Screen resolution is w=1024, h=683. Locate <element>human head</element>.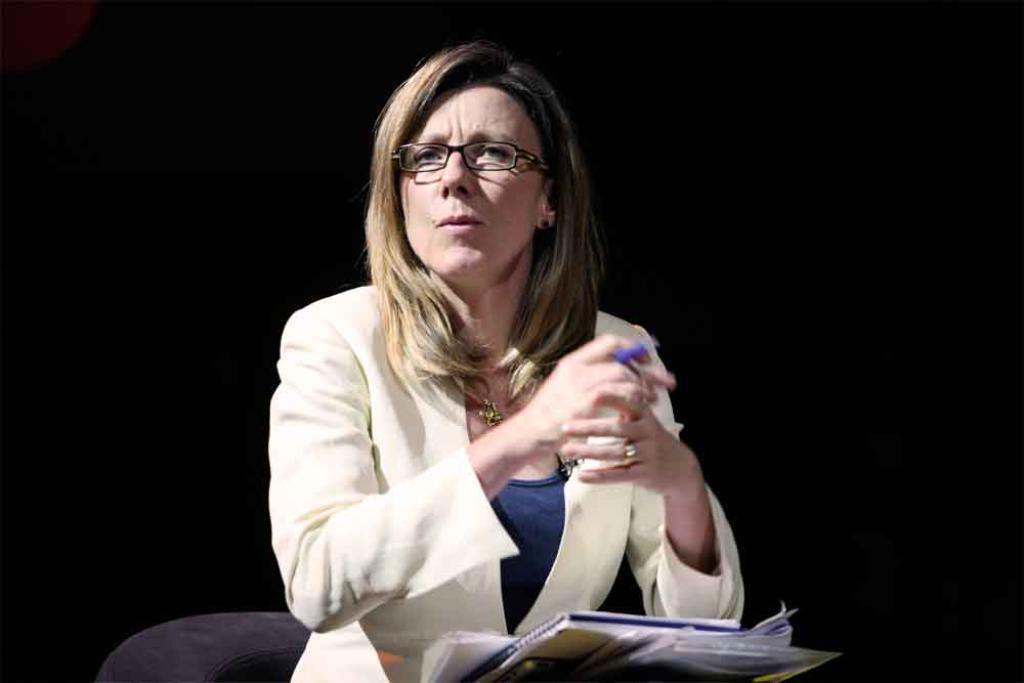
[left=365, top=52, right=582, bottom=271].
